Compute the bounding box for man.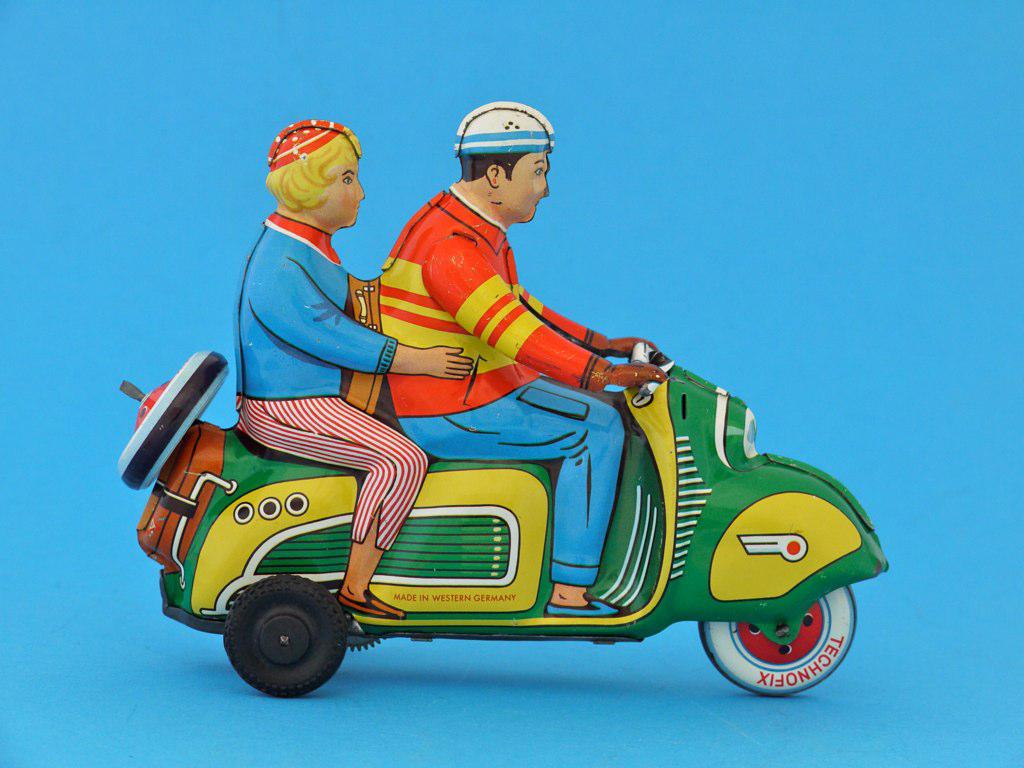
bbox(350, 123, 667, 551).
